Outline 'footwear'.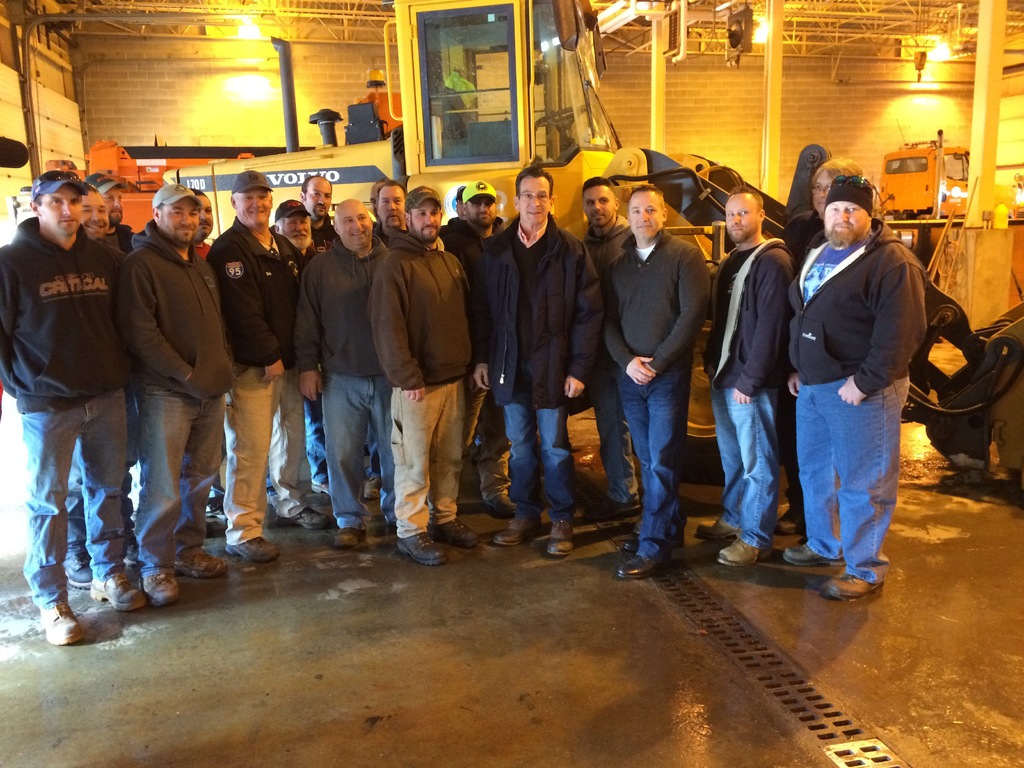
Outline: <bbox>585, 495, 644, 520</bbox>.
